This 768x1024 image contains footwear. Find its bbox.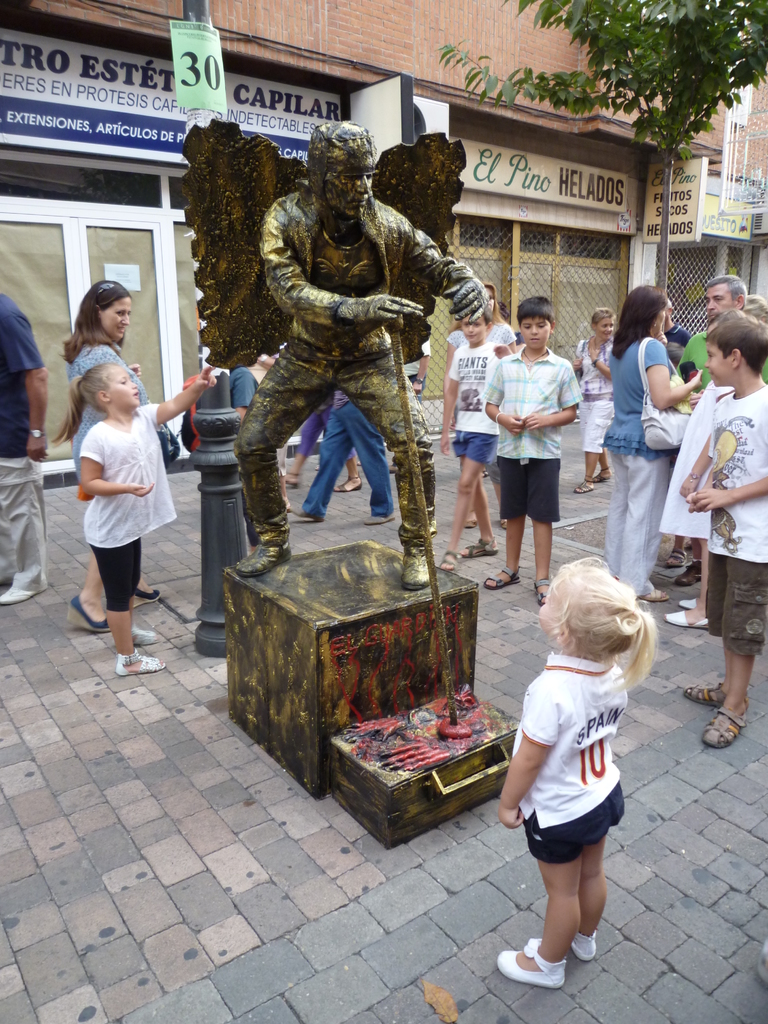
<box>598,463,612,477</box>.
